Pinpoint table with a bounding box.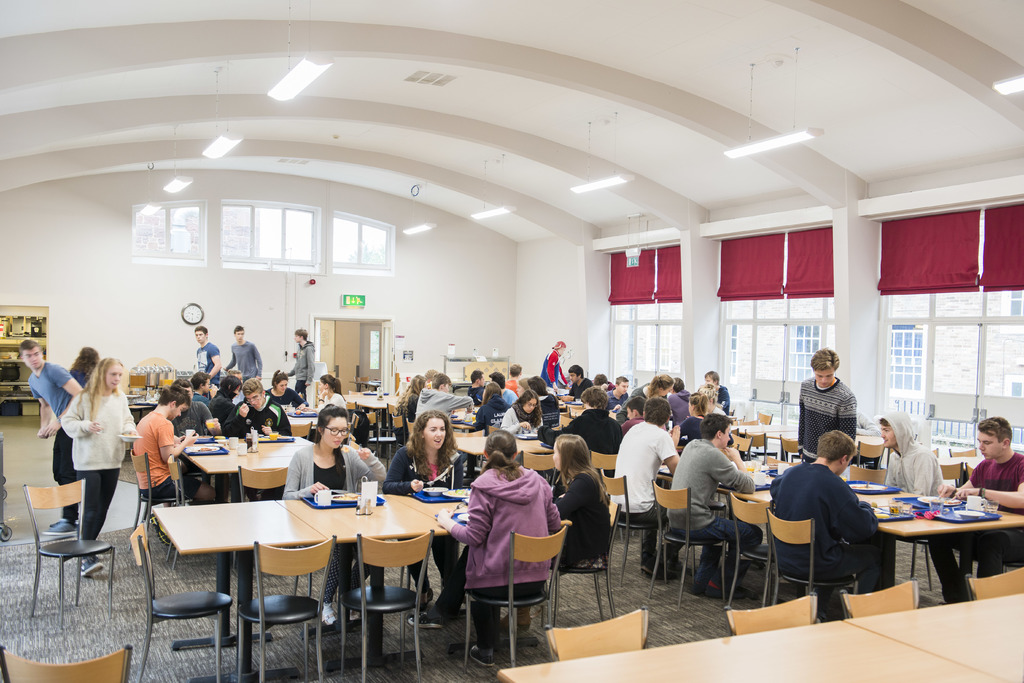
<box>277,494,452,645</box>.
